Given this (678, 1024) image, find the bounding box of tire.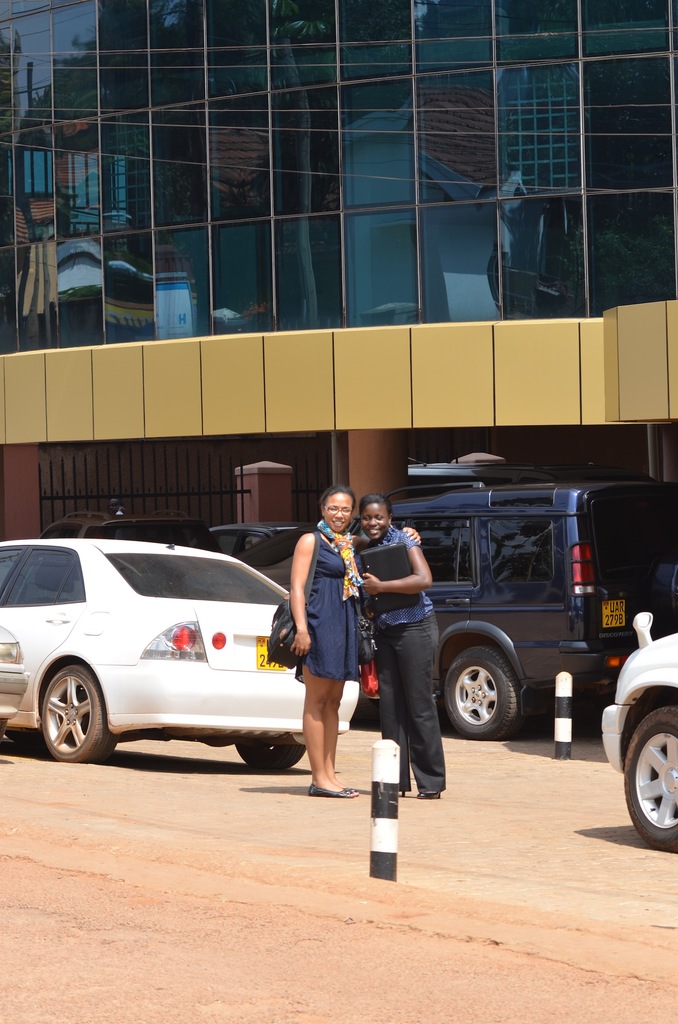
{"left": 25, "top": 654, "right": 108, "bottom": 764}.
